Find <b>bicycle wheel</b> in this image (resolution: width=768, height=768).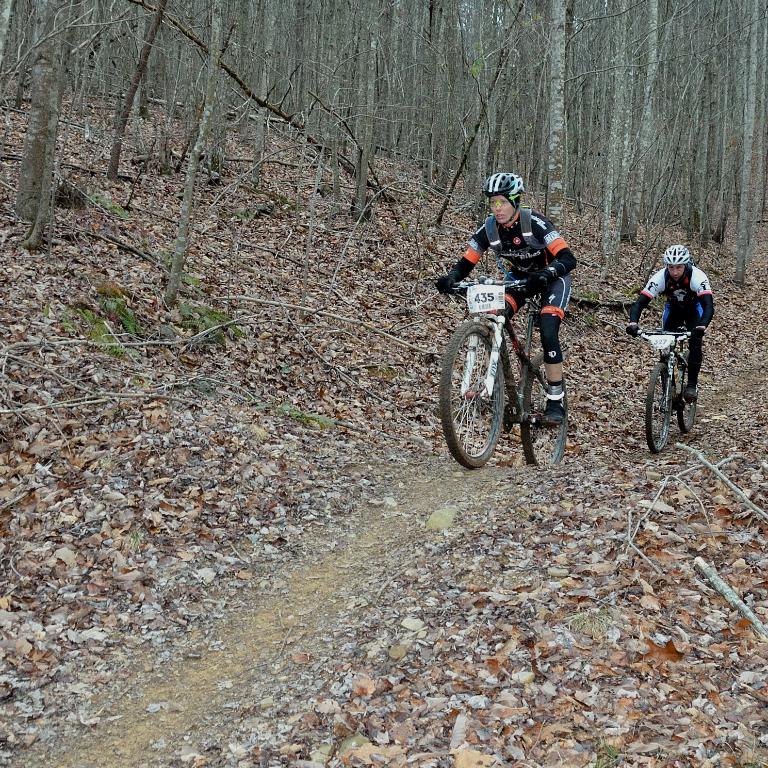
<bbox>641, 362, 679, 457</bbox>.
